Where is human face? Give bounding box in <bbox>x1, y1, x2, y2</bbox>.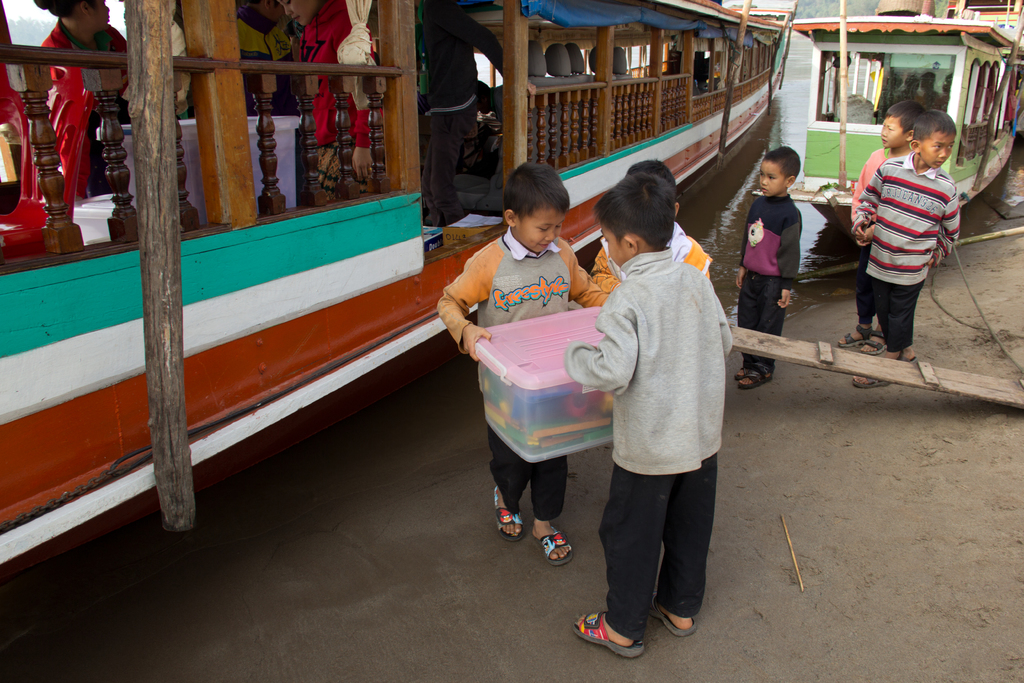
<bbox>600, 223, 628, 272</bbox>.
